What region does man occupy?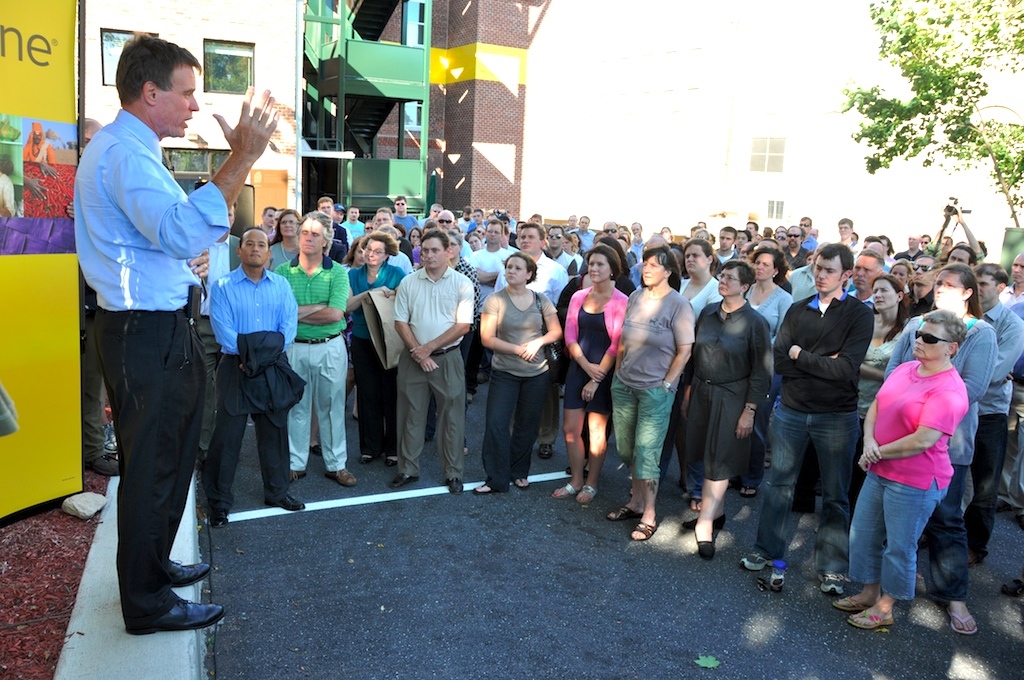
<box>517,223,564,455</box>.
